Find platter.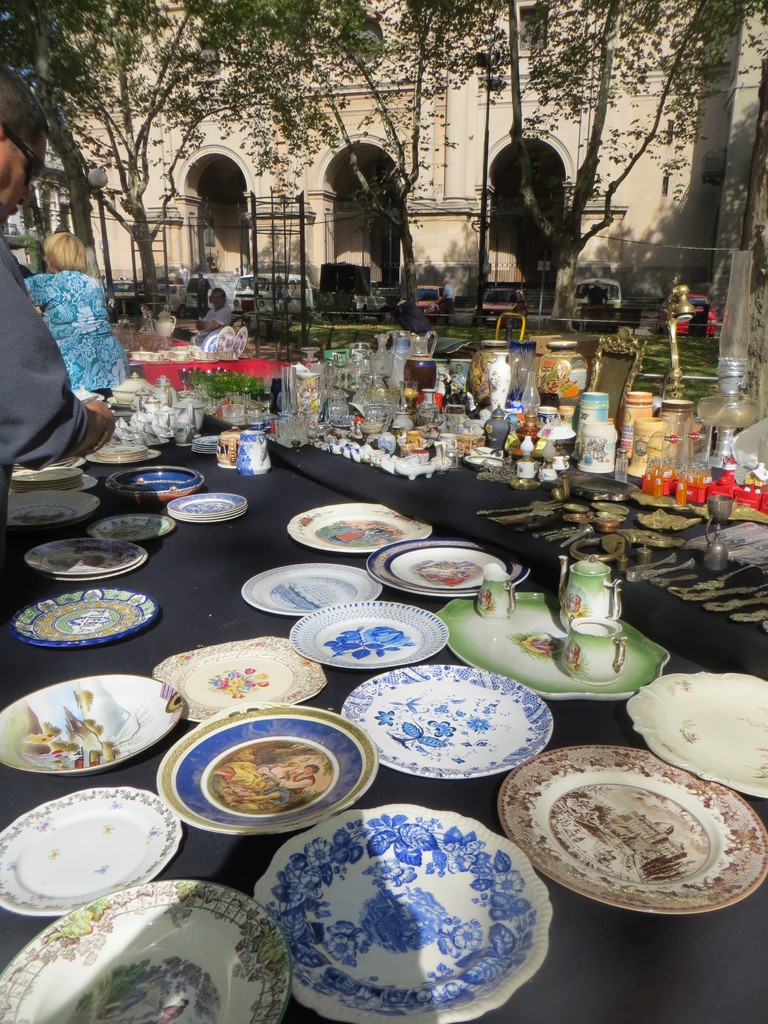
0, 676, 179, 759.
